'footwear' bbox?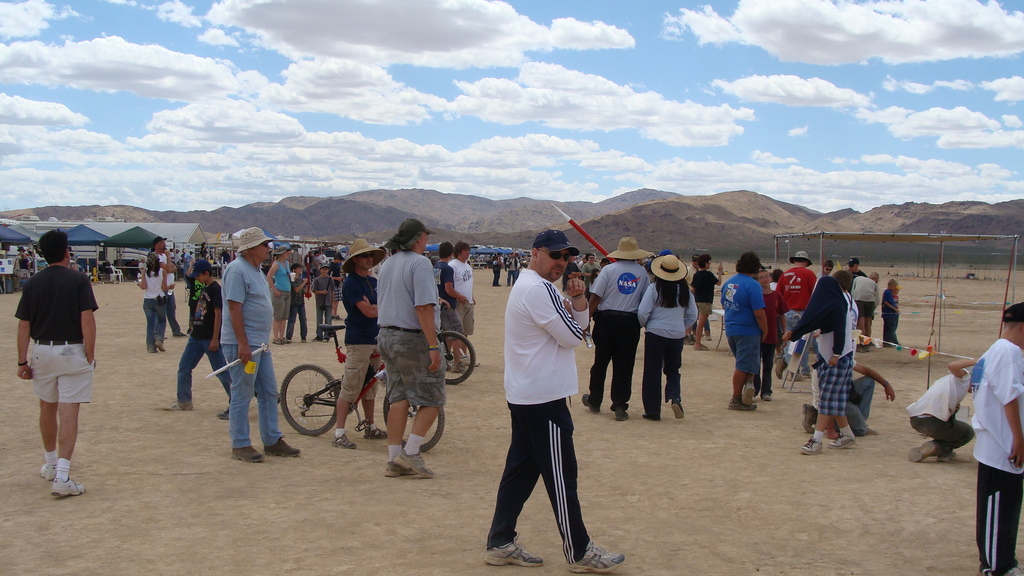
[x1=581, y1=392, x2=601, y2=413]
